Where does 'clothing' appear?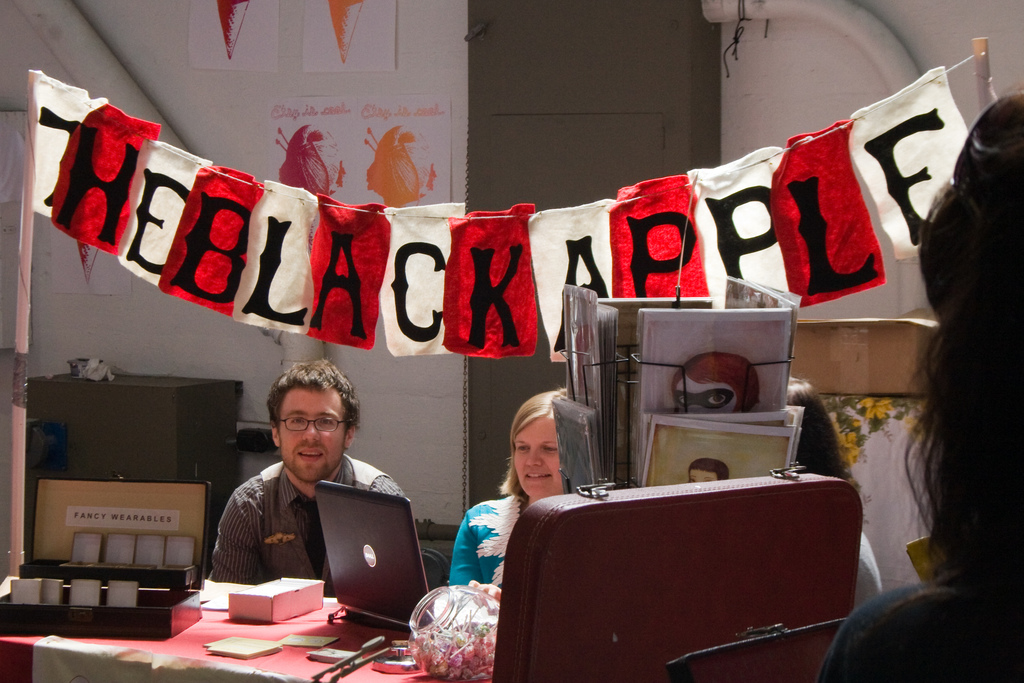
Appears at locate(815, 568, 1023, 679).
